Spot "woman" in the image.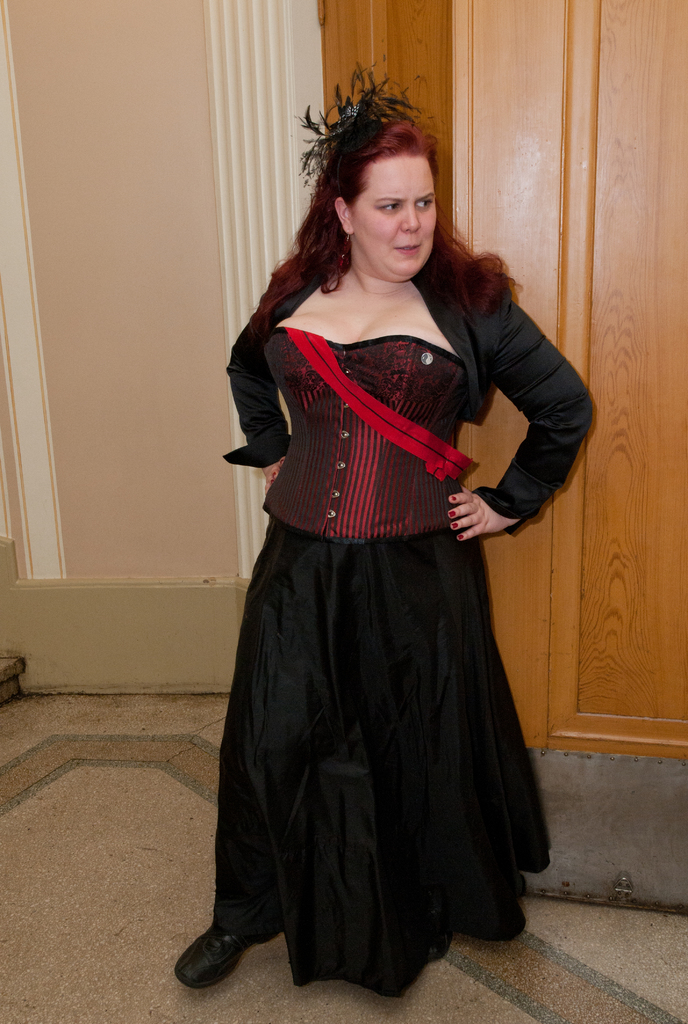
"woman" found at pyautogui.locateOnScreen(198, 97, 594, 965).
